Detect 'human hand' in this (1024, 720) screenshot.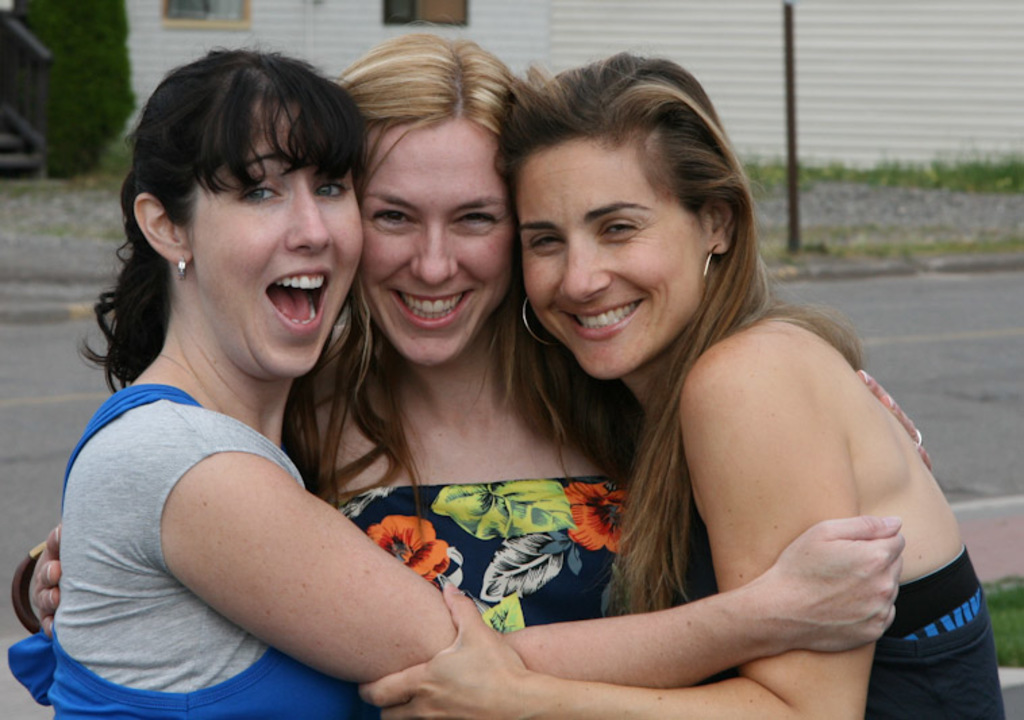
Detection: region(859, 370, 933, 470).
